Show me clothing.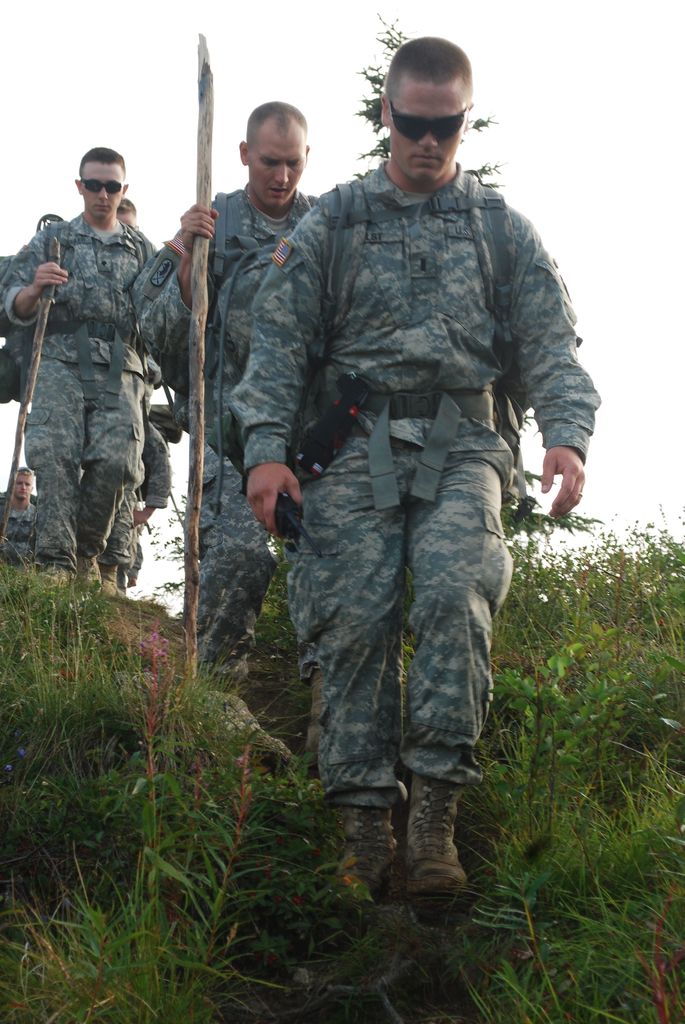
clothing is here: [left=1, top=491, right=48, bottom=554].
